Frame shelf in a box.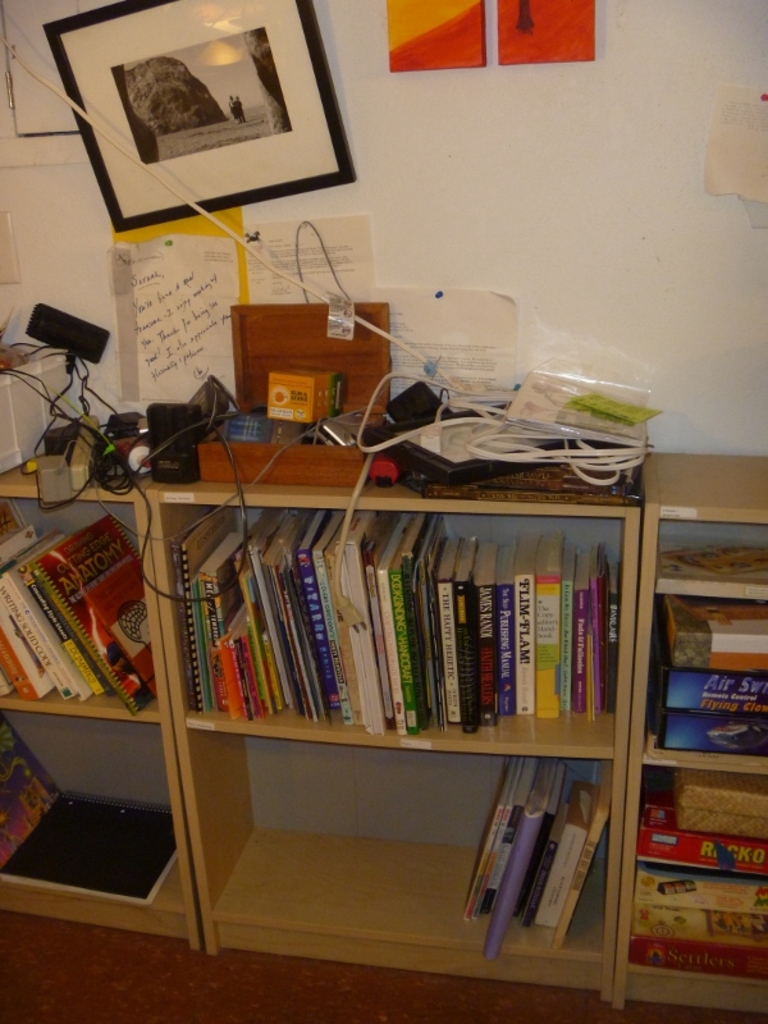
152 474 644 1004.
